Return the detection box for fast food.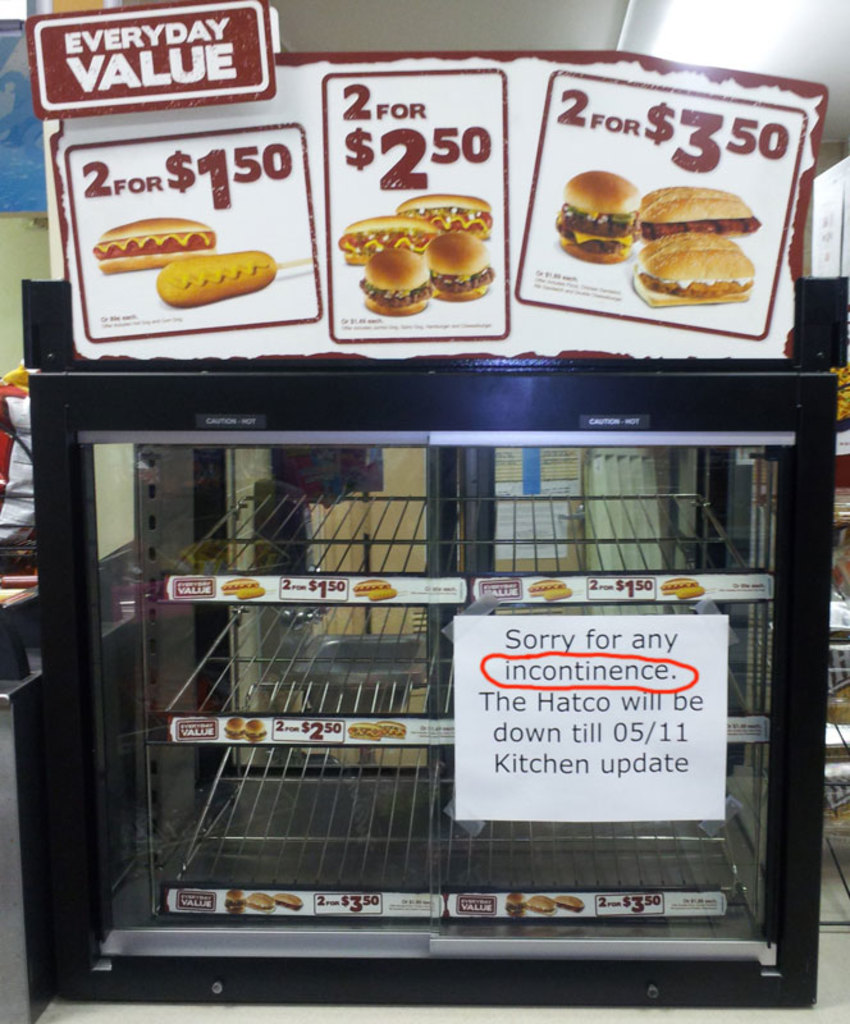
237,588,268,600.
